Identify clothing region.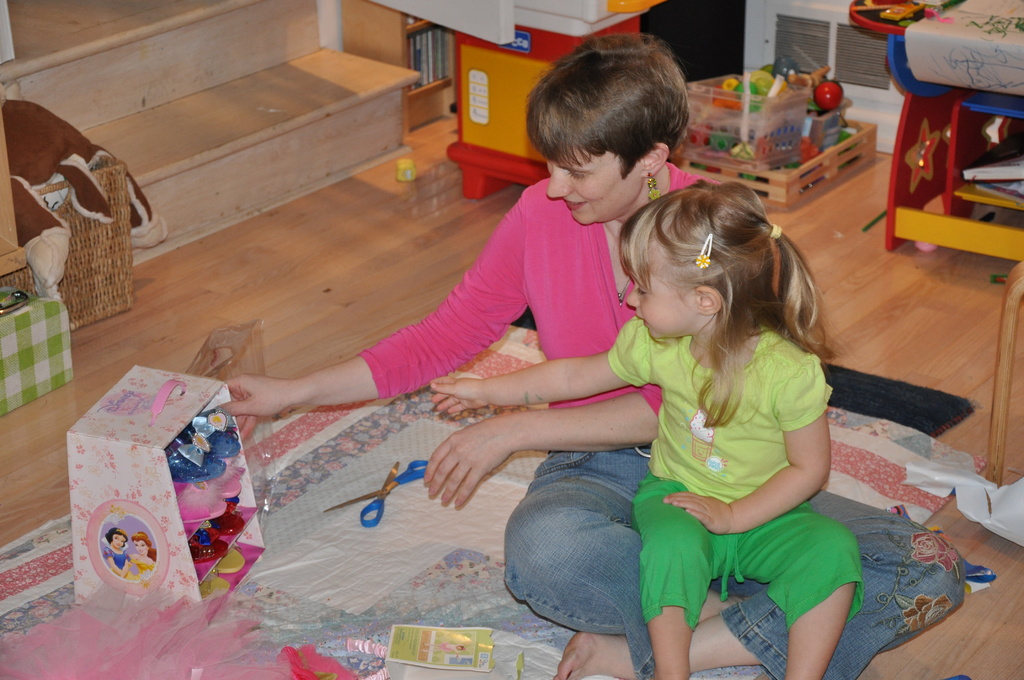
Region: detection(353, 180, 963, 679).
